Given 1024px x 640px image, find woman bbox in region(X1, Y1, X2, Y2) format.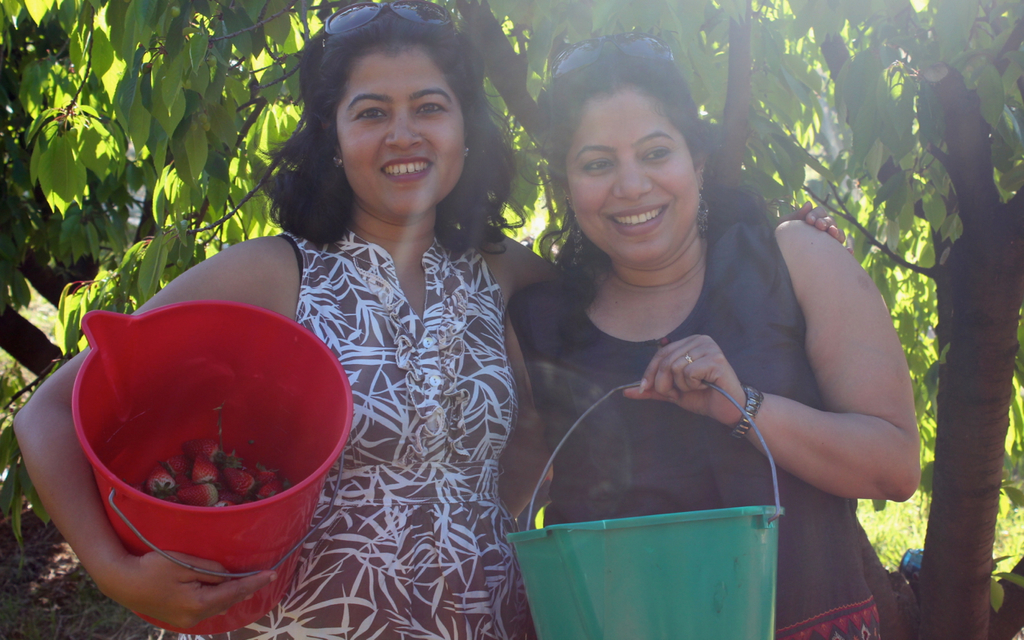
region(11, 0, 842, 639).
